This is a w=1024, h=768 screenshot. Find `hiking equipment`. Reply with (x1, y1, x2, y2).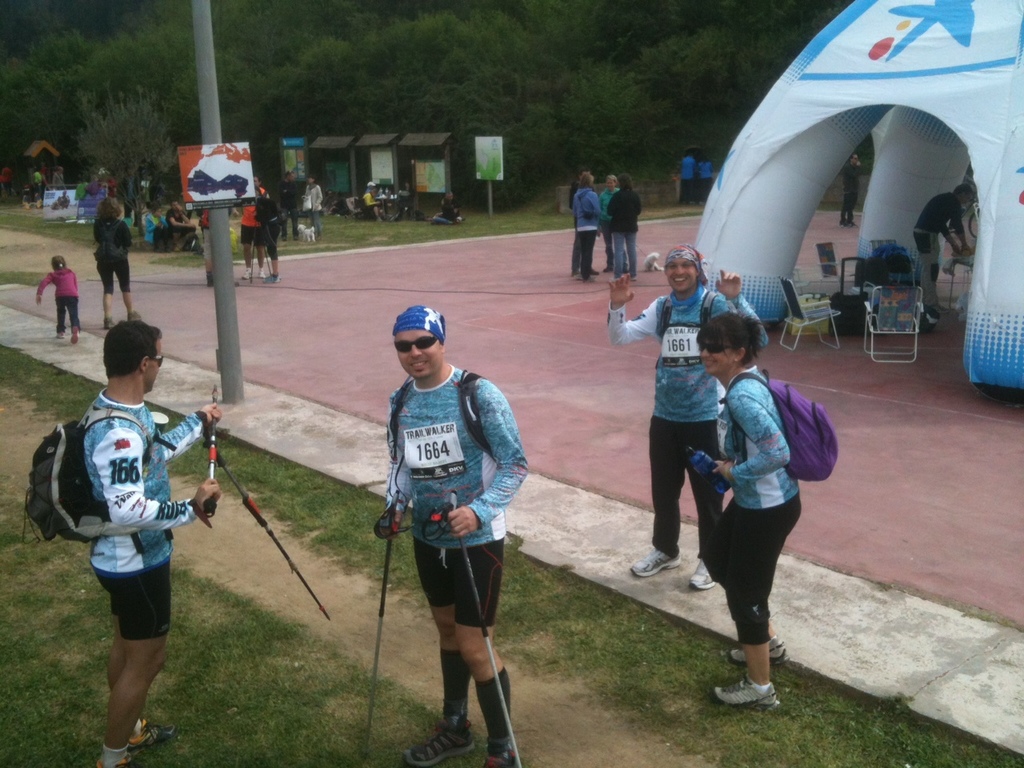
(206, 378, 330, 618).
